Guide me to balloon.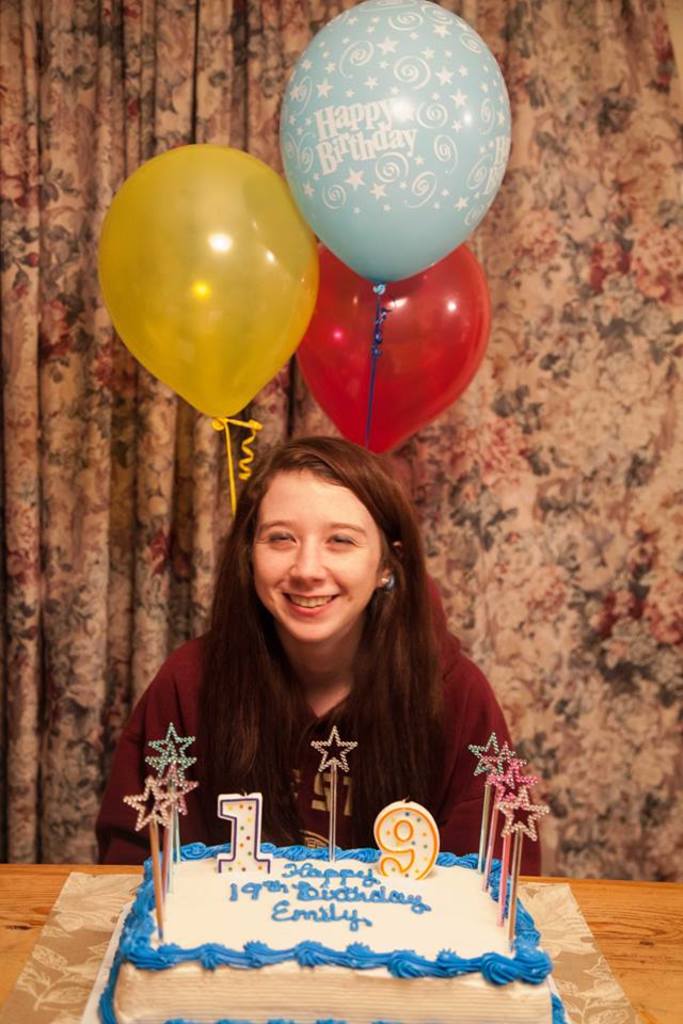
Guidance: bbox(276, 0, 513, 292).
